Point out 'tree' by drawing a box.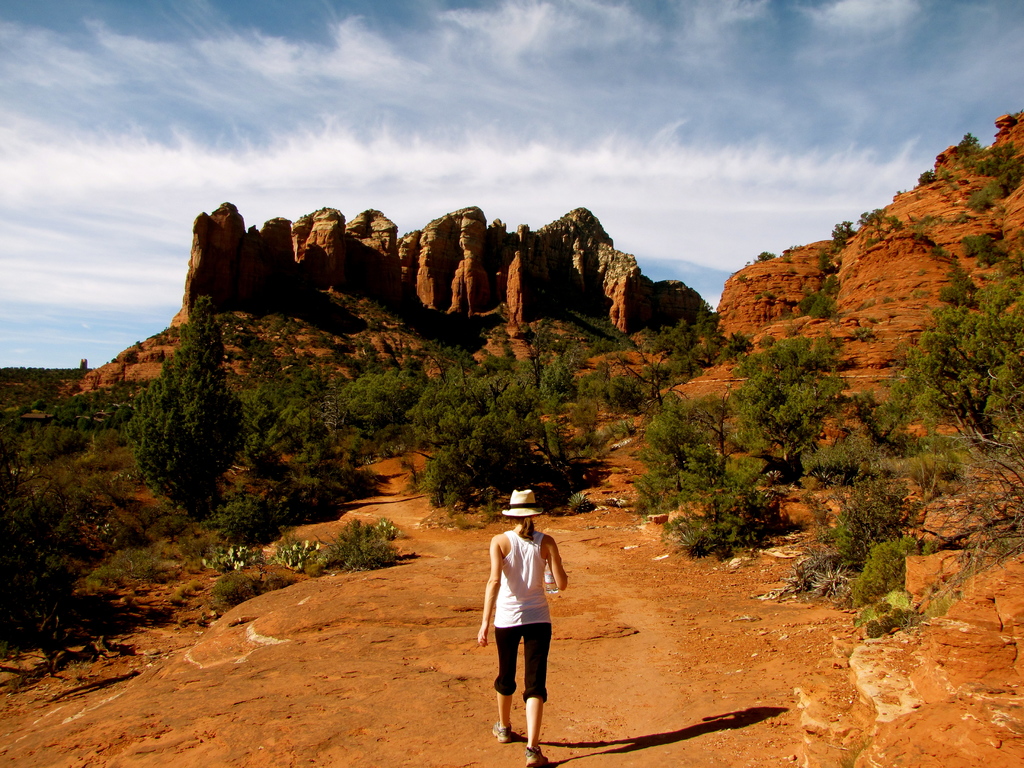
bbox=[340, 362, 429, 424].
